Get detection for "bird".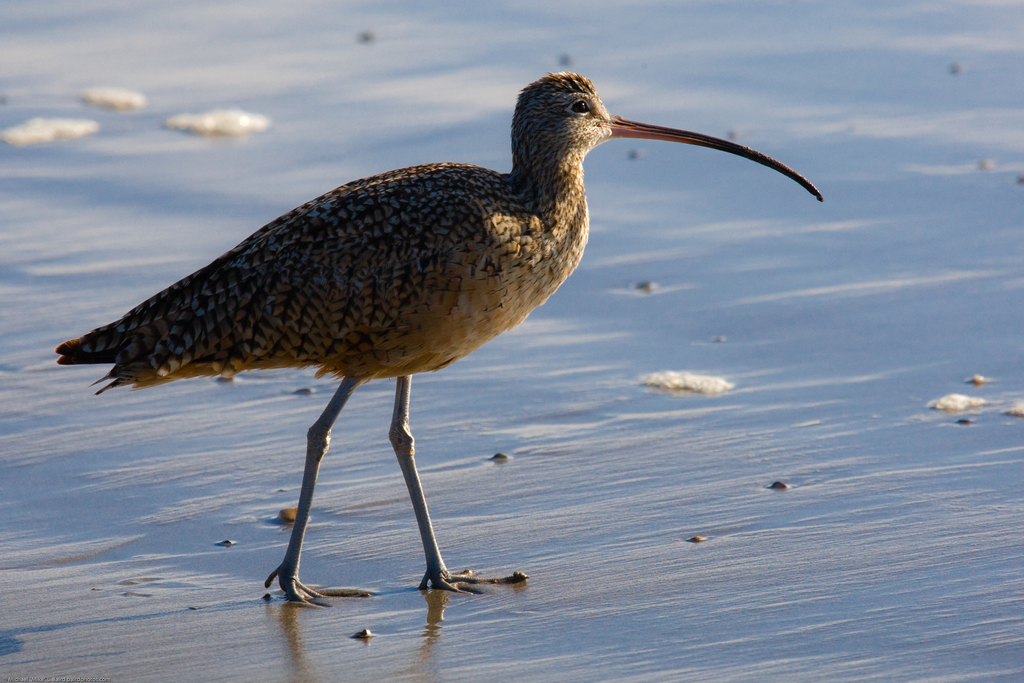
Detection: pyautogui.locateOnScreen(29, 67, 819, 578).
